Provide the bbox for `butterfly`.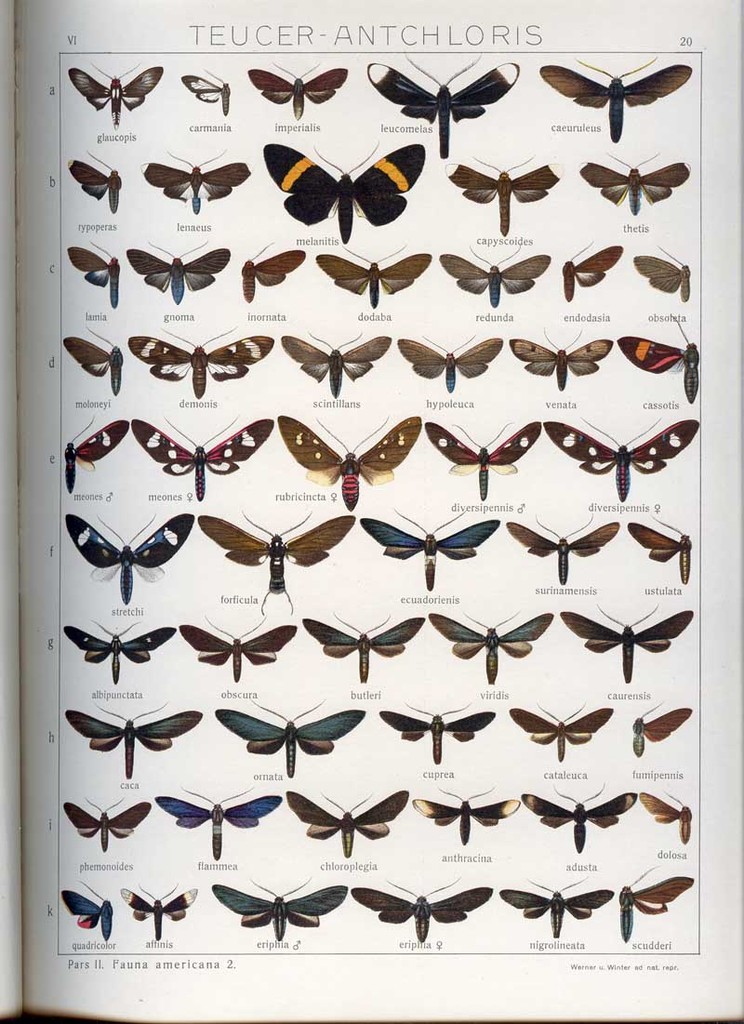
[641,786,694,844].
